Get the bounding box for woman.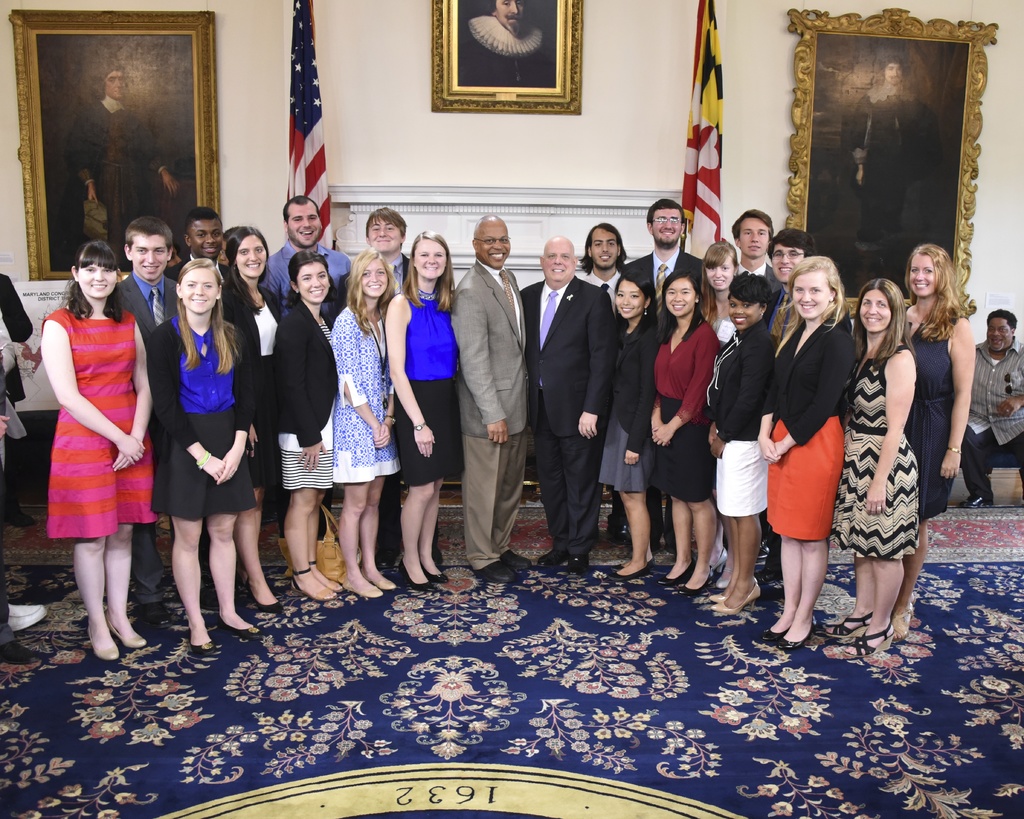
x1=699 y1=272 x2=776 y2=619.
